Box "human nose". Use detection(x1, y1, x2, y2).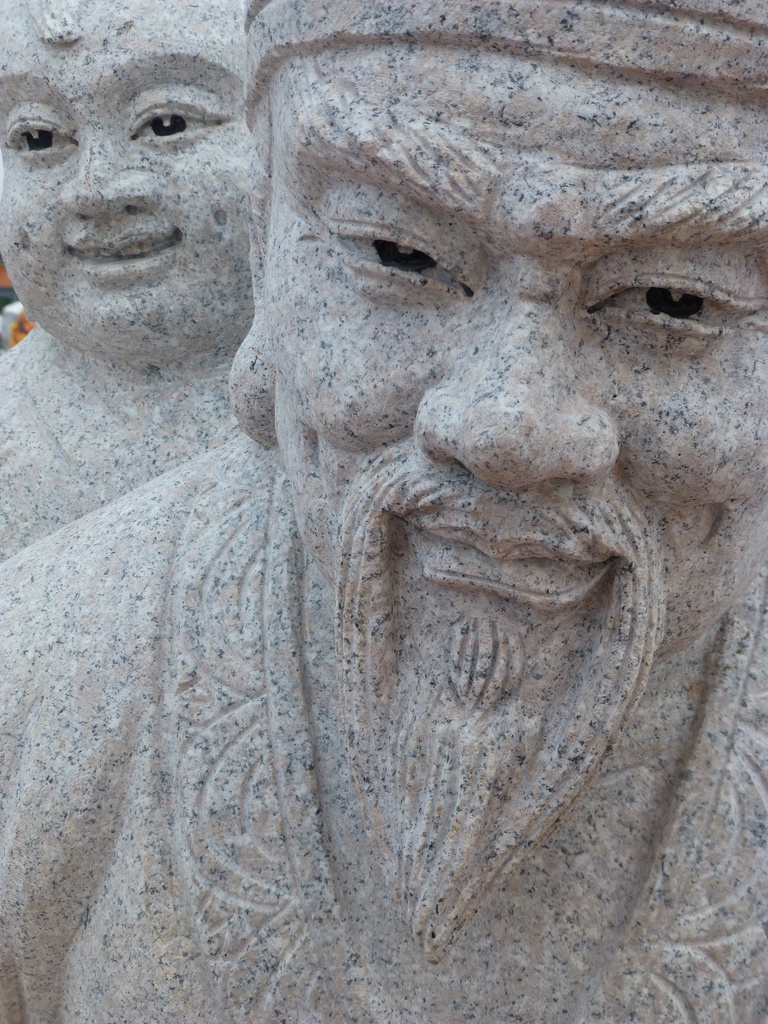
detection(408, 272, 622, 484).
